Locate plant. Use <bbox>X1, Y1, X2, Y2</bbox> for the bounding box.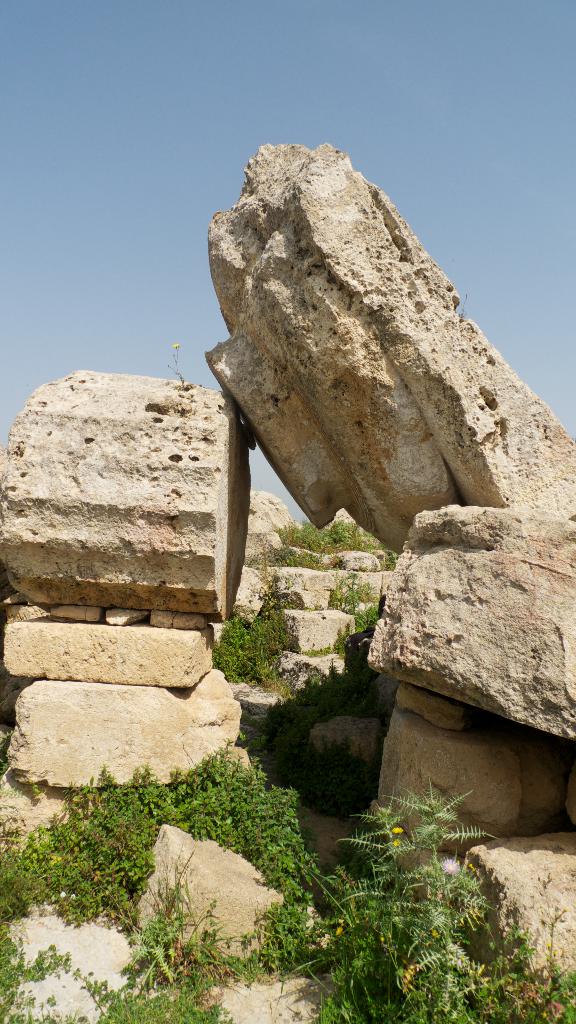
<bbox>328, 572, 386, 638</bbox>.
